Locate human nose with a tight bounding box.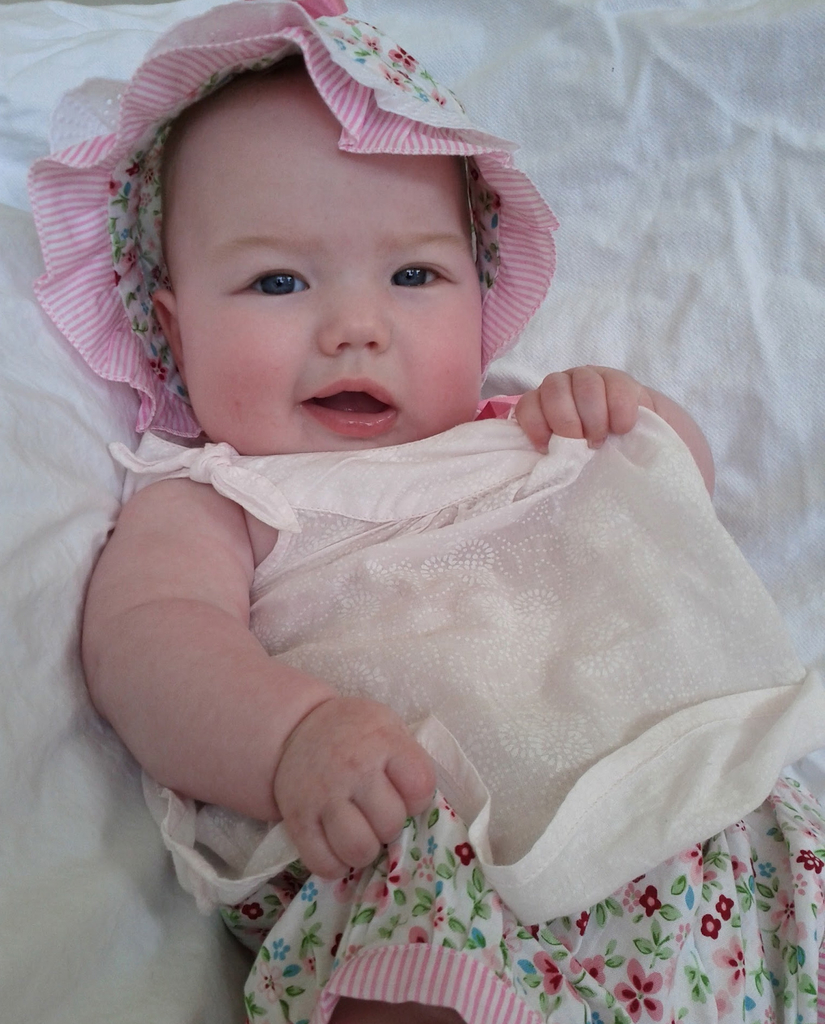
317, 273, 393, 357.
